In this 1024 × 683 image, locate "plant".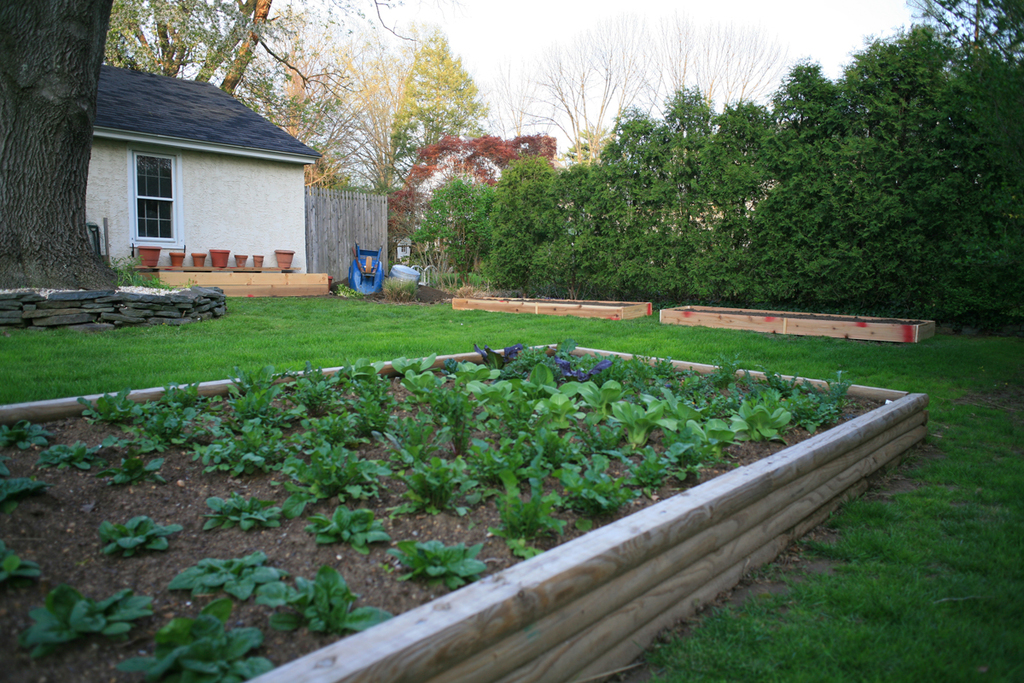
Bounding box: [35, 441, 104, 475].
